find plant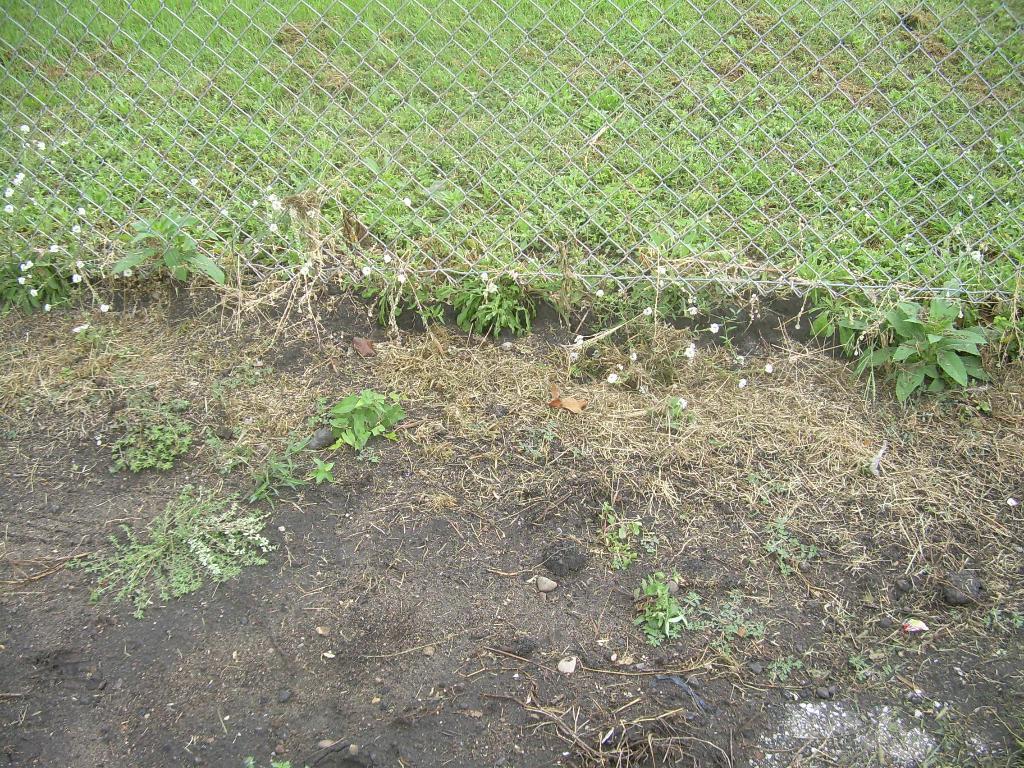
select_region(694, 594, 765, 653)
